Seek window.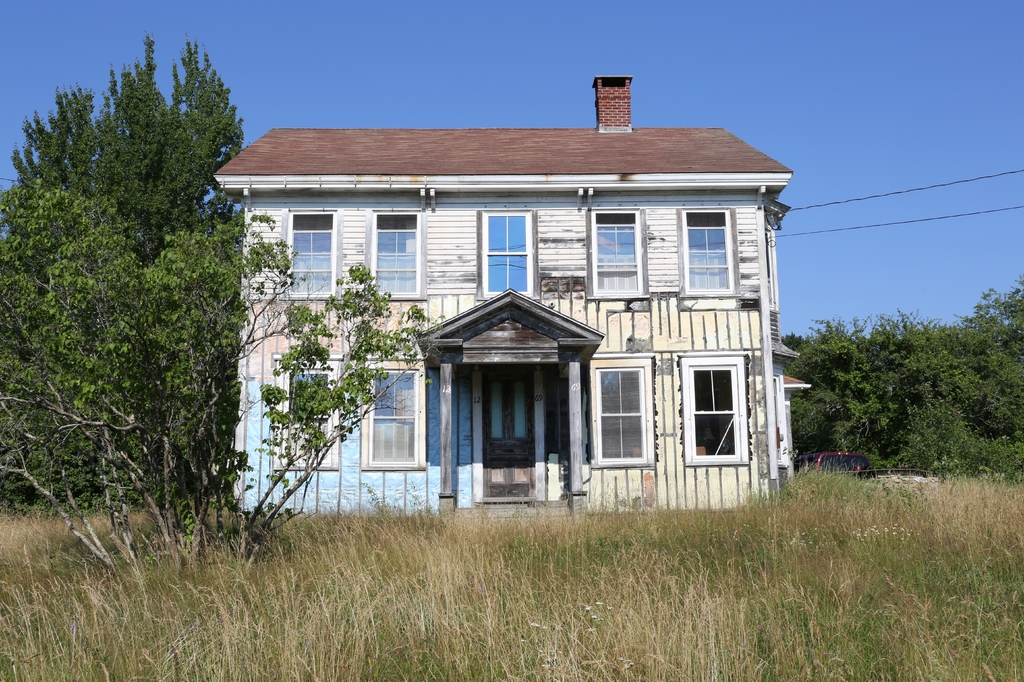
[left=668, top=208, right=739, bottom=297].
